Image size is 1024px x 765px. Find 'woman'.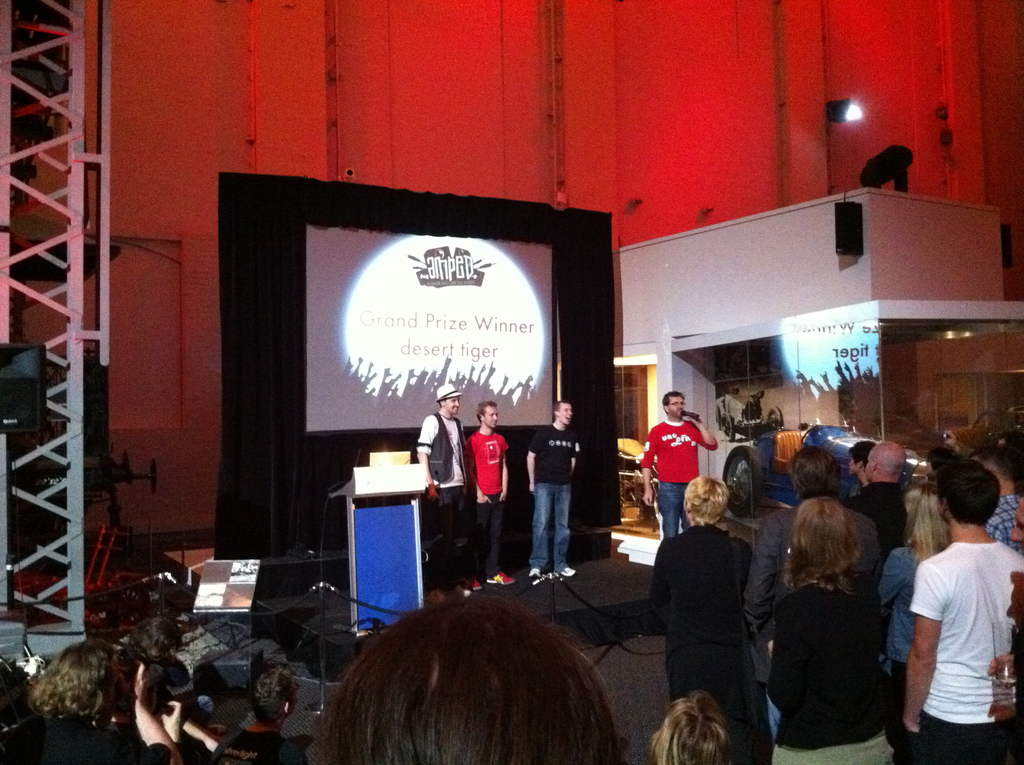
rect(881, 484, 961, 757).
